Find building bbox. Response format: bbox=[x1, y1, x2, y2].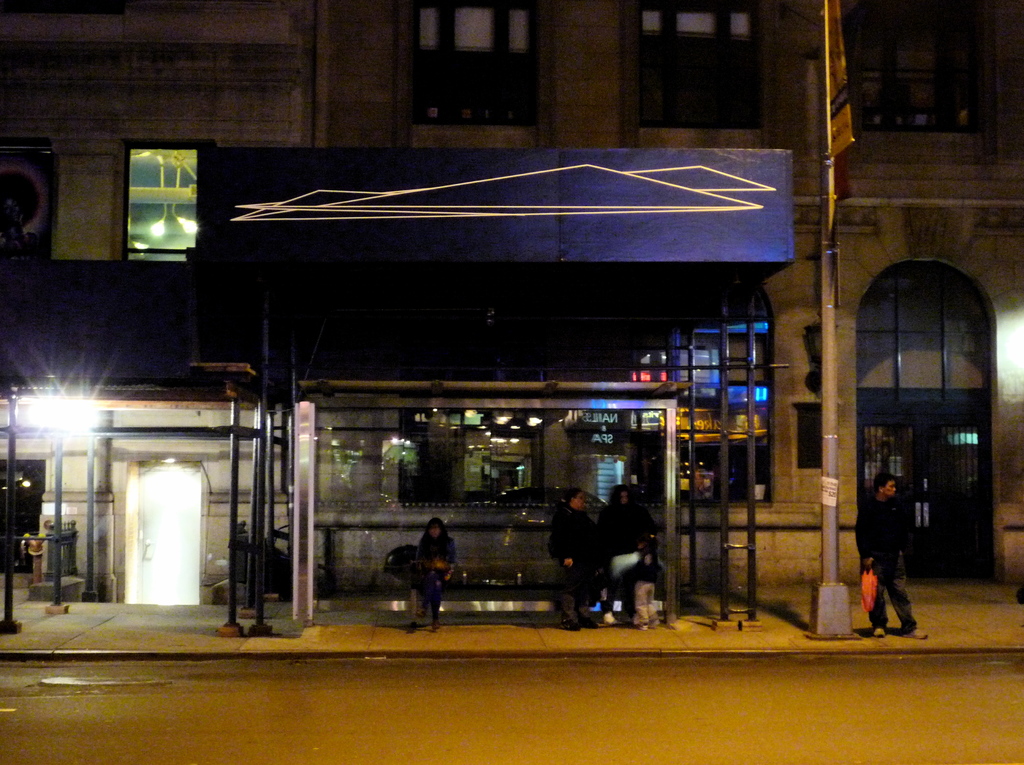
bbox=[0, 0, 1023, 606].
